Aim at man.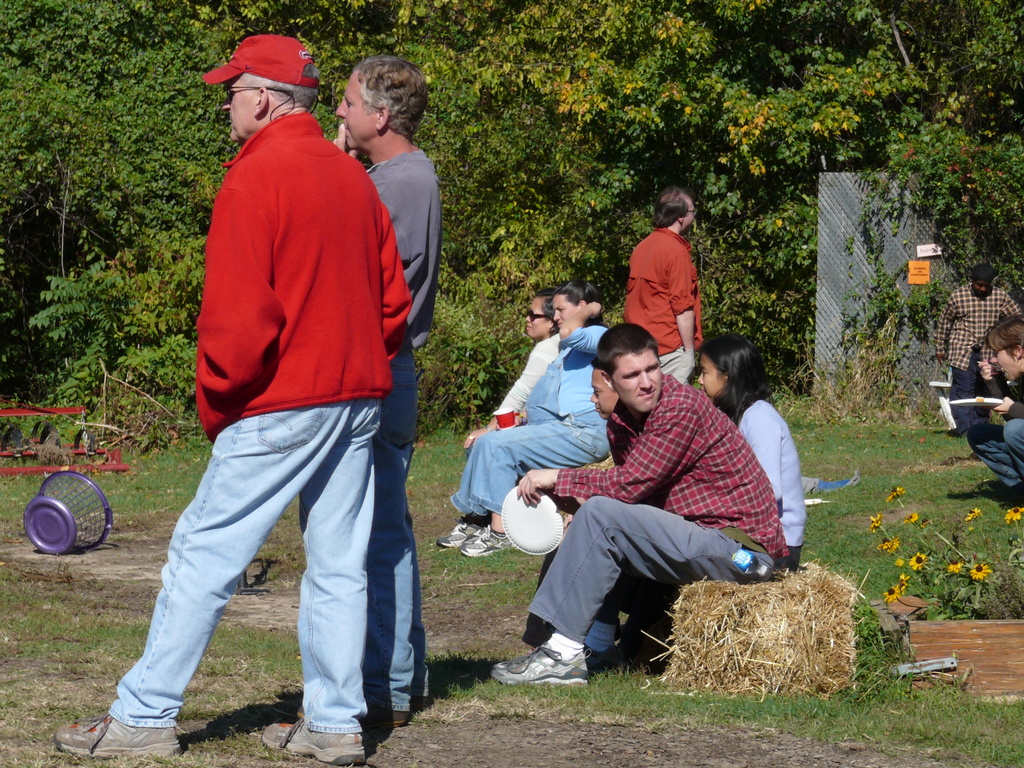
Aimed at 54:31:410:767.
